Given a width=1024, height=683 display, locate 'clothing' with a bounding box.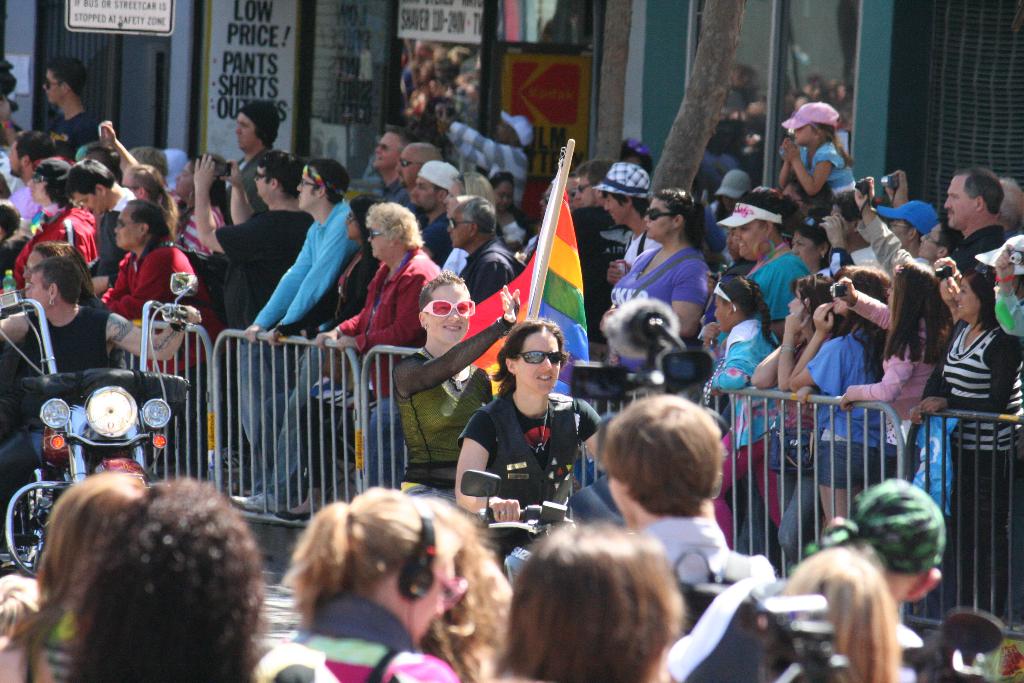
Located: (left=392, top=315, right=498, bottom=488).
